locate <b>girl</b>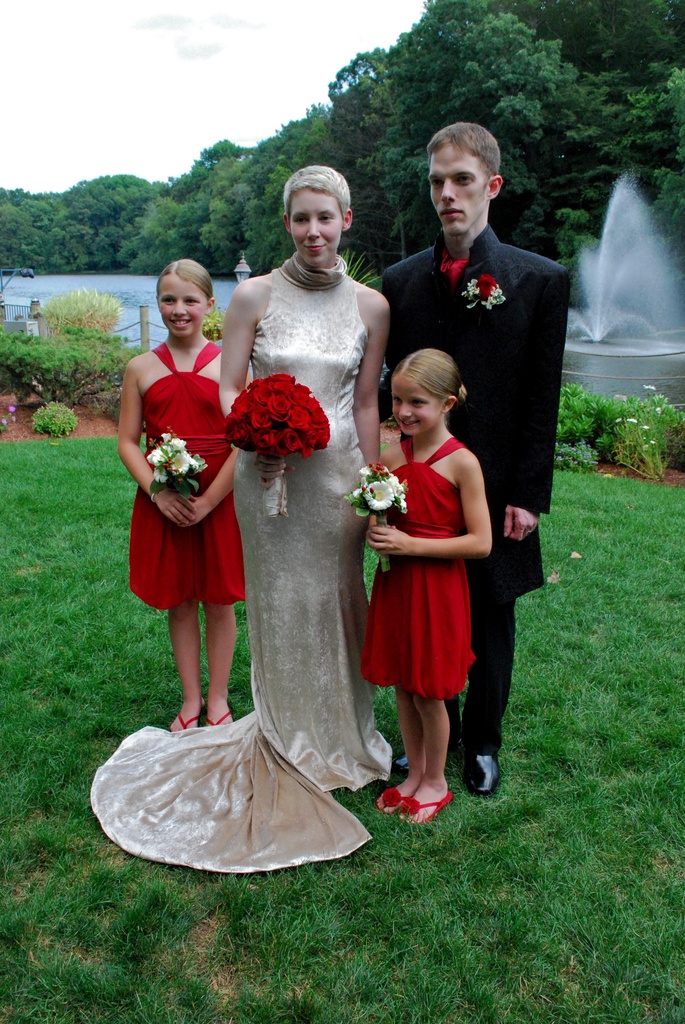
(x1=113, y1=246, x2=248, y2=719)
